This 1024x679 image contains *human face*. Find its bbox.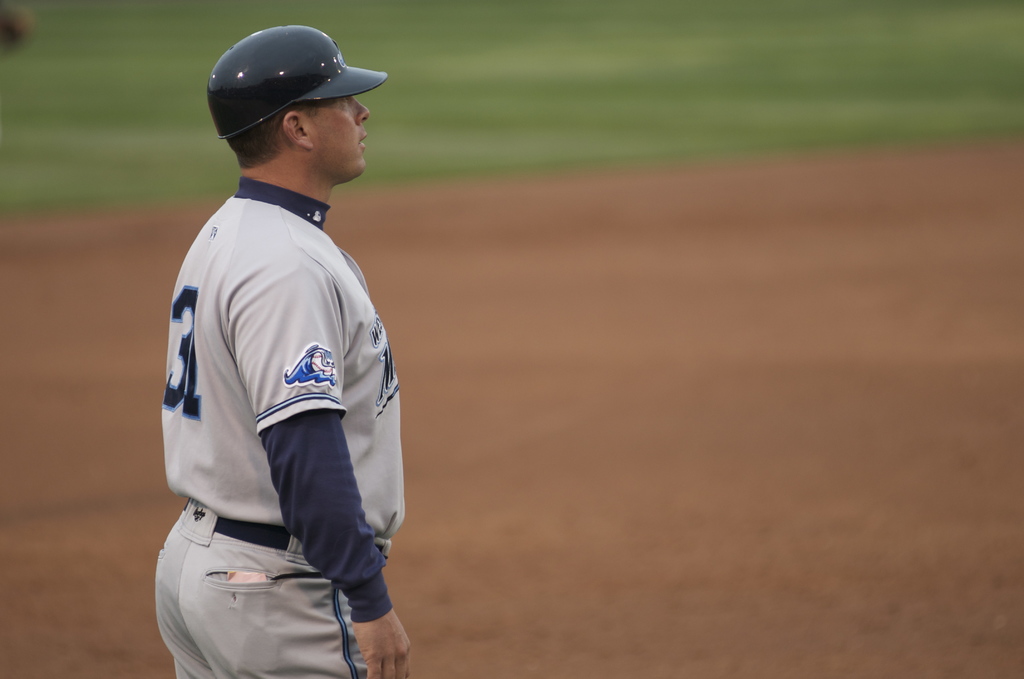
[312, 101, 371, 179].
